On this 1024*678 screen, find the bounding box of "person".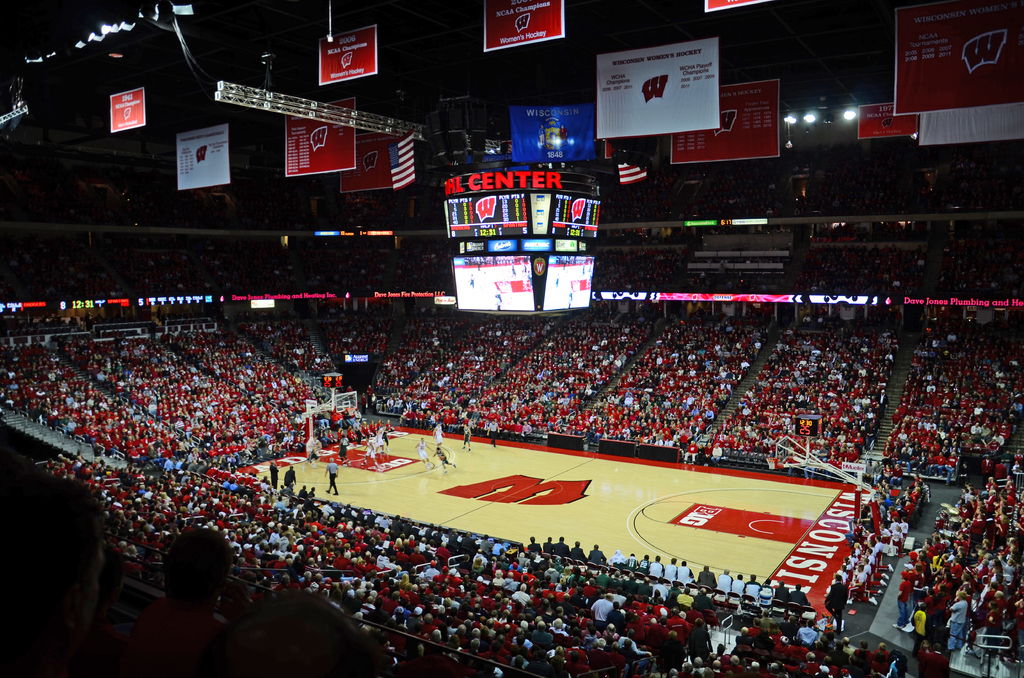
Bounding box: bbox(648, 552, 668, 579).
